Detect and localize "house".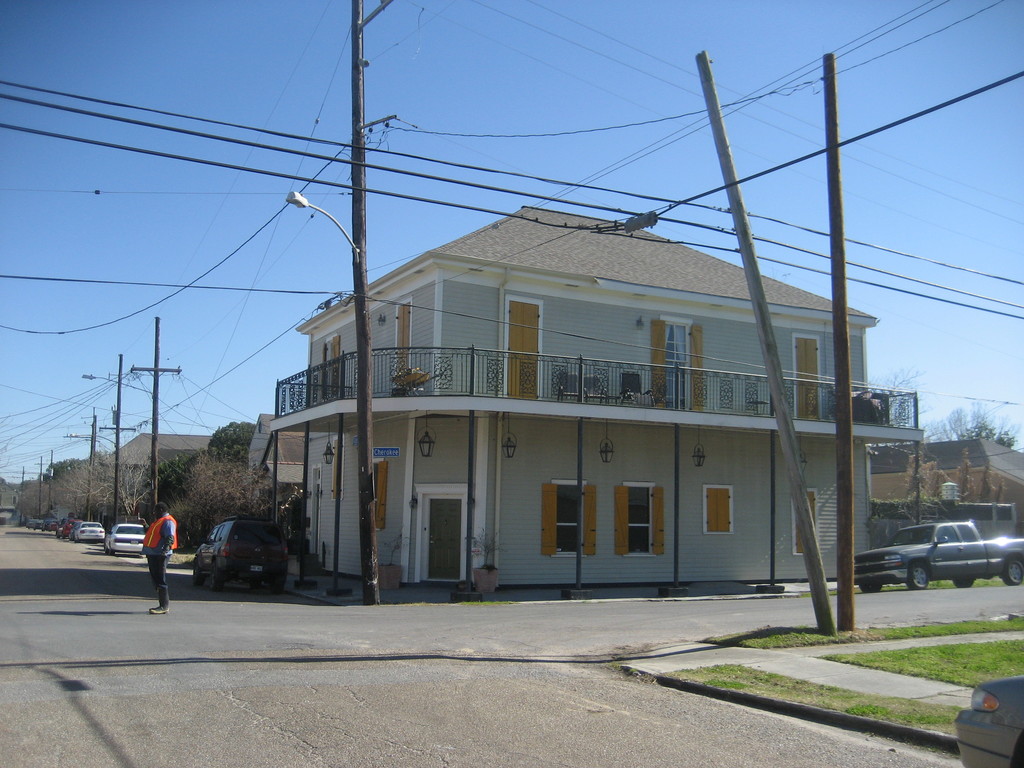
Localized at locate(244, 412, 316, 488).
